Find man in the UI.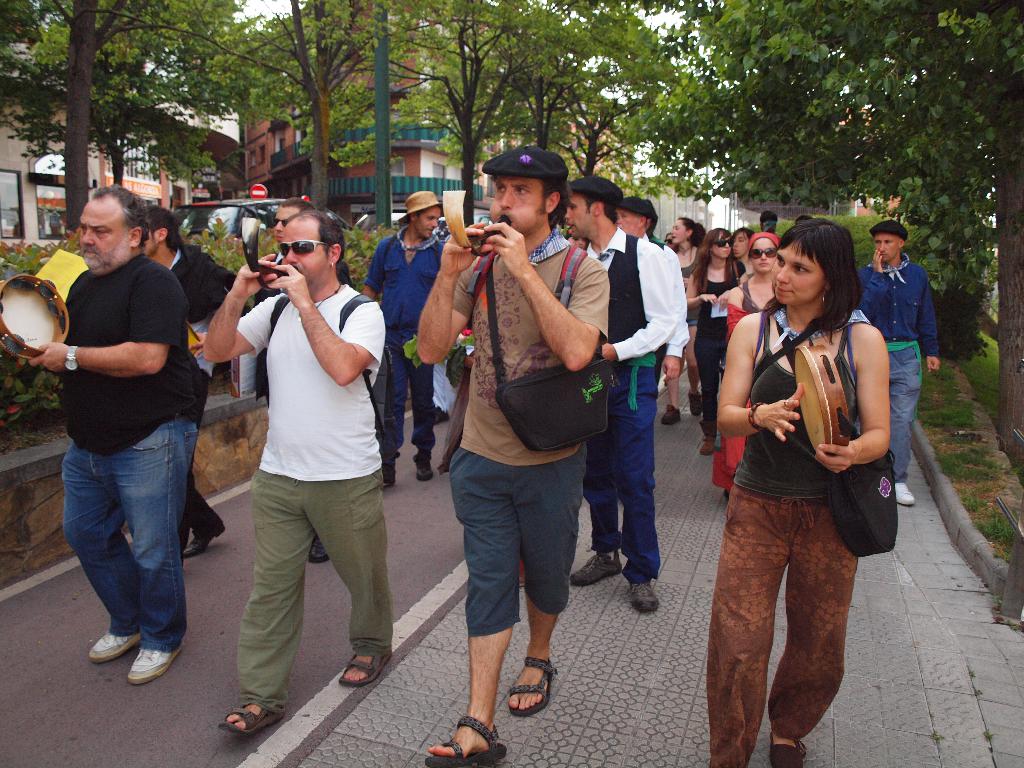
UI element at crop(556, 177, 683, 615).
